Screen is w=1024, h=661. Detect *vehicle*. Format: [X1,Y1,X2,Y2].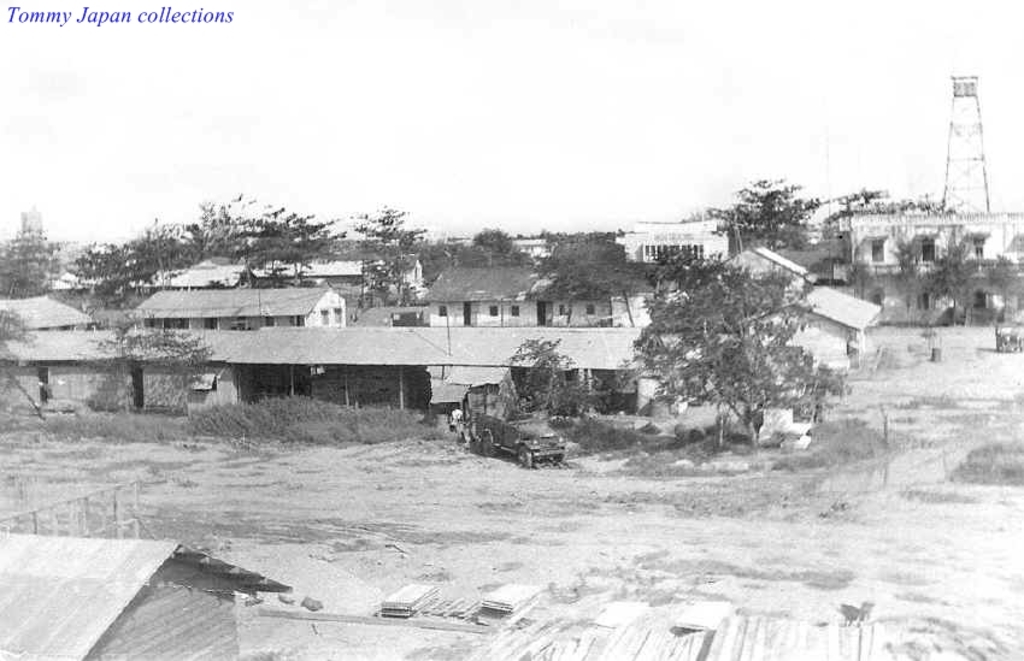
[990,318,1023,353].
